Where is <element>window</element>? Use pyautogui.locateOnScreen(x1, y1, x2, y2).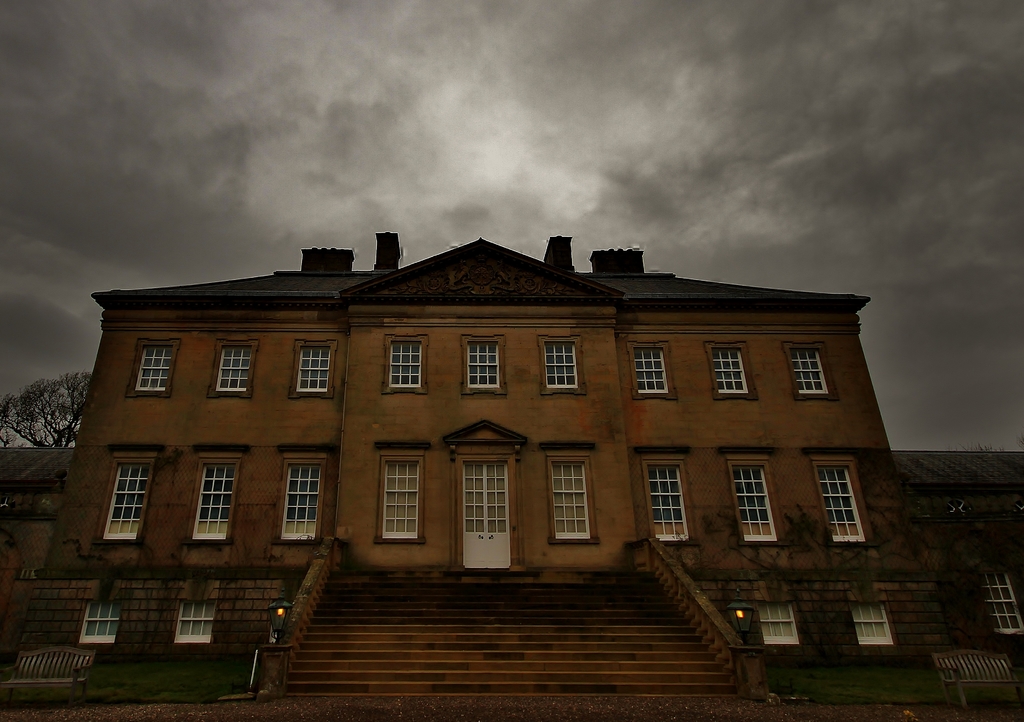
pyautogui.locateOnScreen(378, 455, 426, 545).
